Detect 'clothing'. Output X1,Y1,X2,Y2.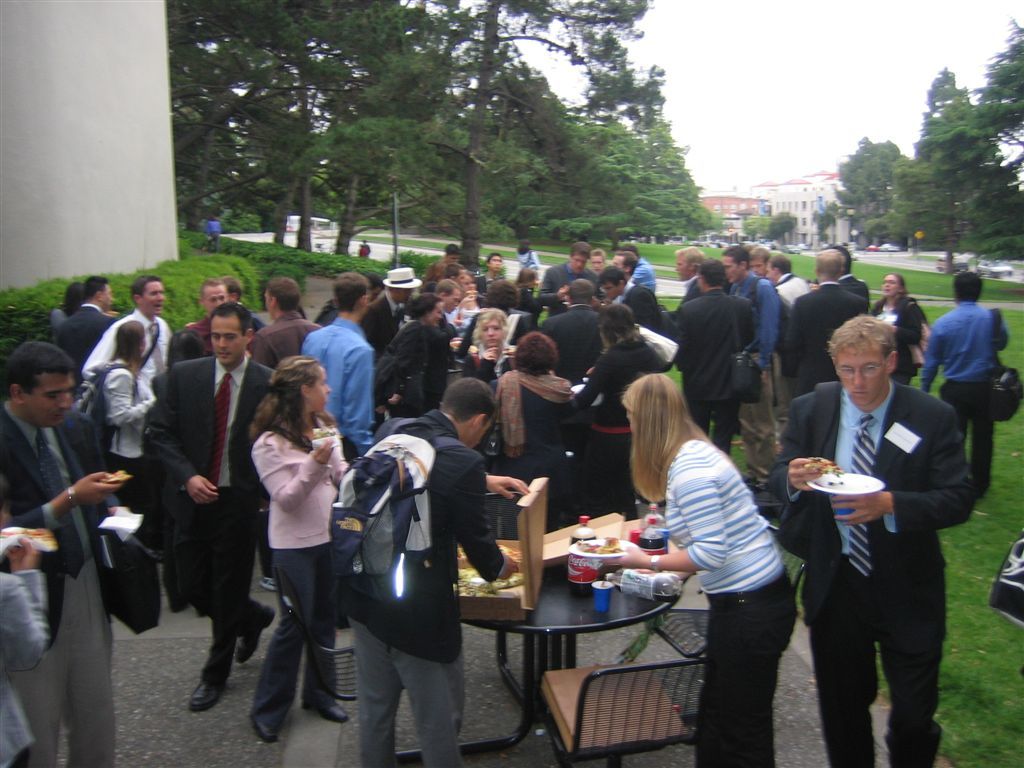
874,298,925,389.
